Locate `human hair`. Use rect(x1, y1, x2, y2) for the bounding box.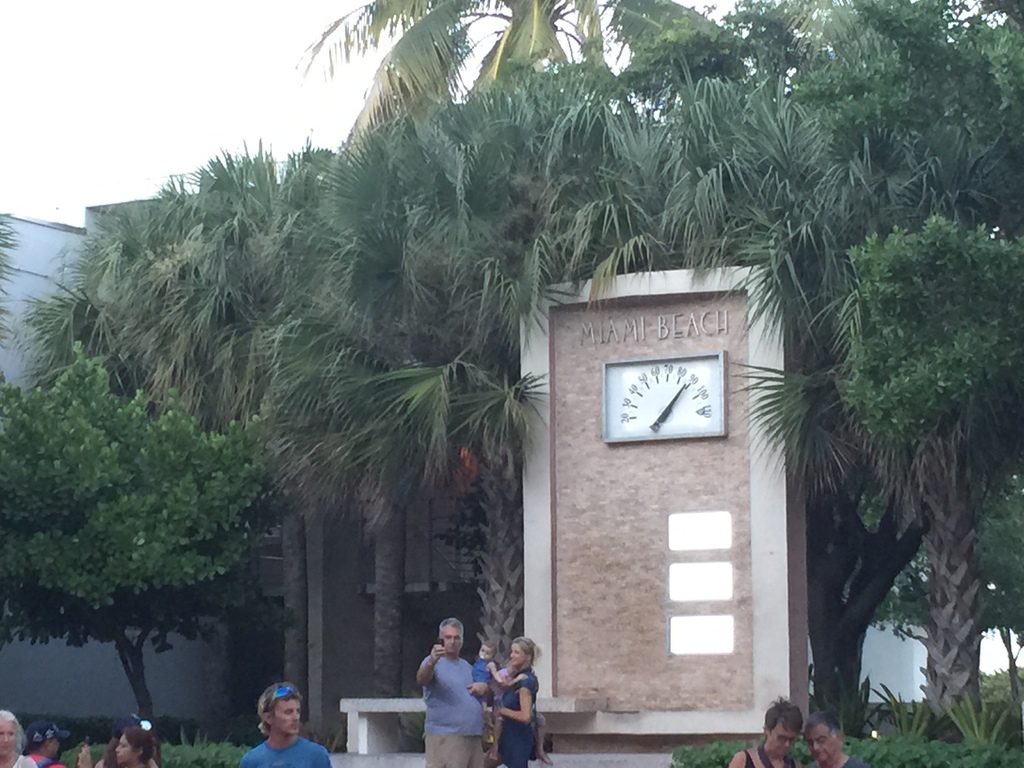
rect(123, 725, 164, 765).
